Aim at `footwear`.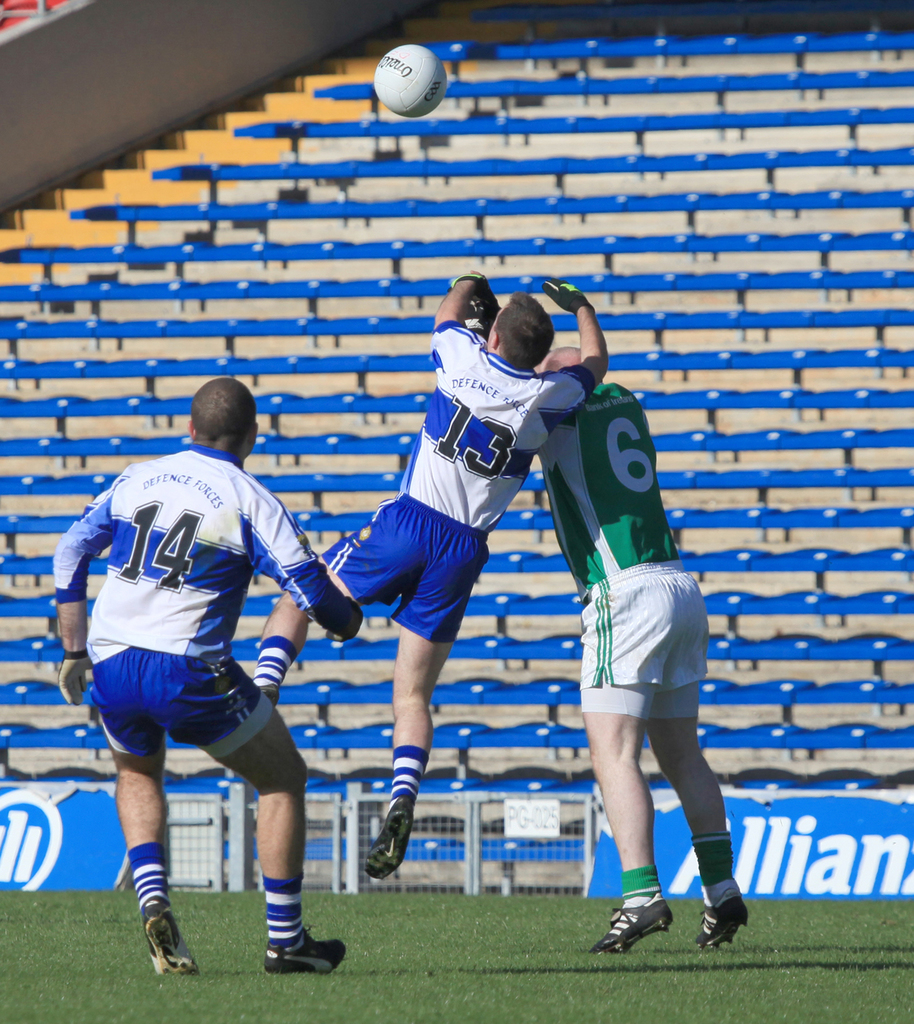
Aimed at (left=592, top=898, right=673, bottom=955).
